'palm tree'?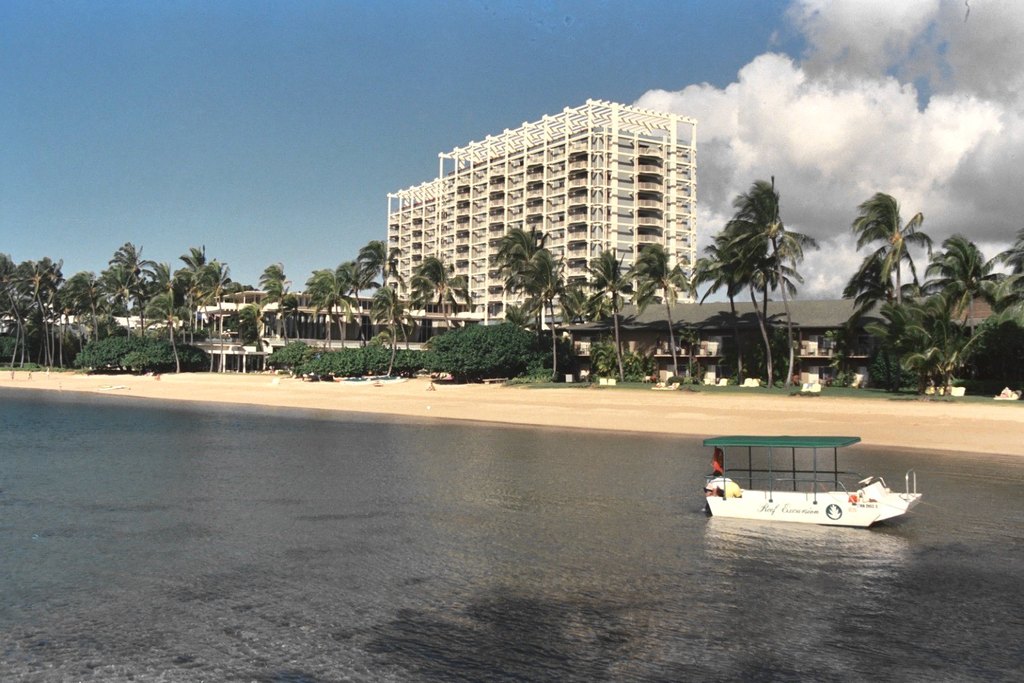
<region>623, 245, 677, 348</region>
